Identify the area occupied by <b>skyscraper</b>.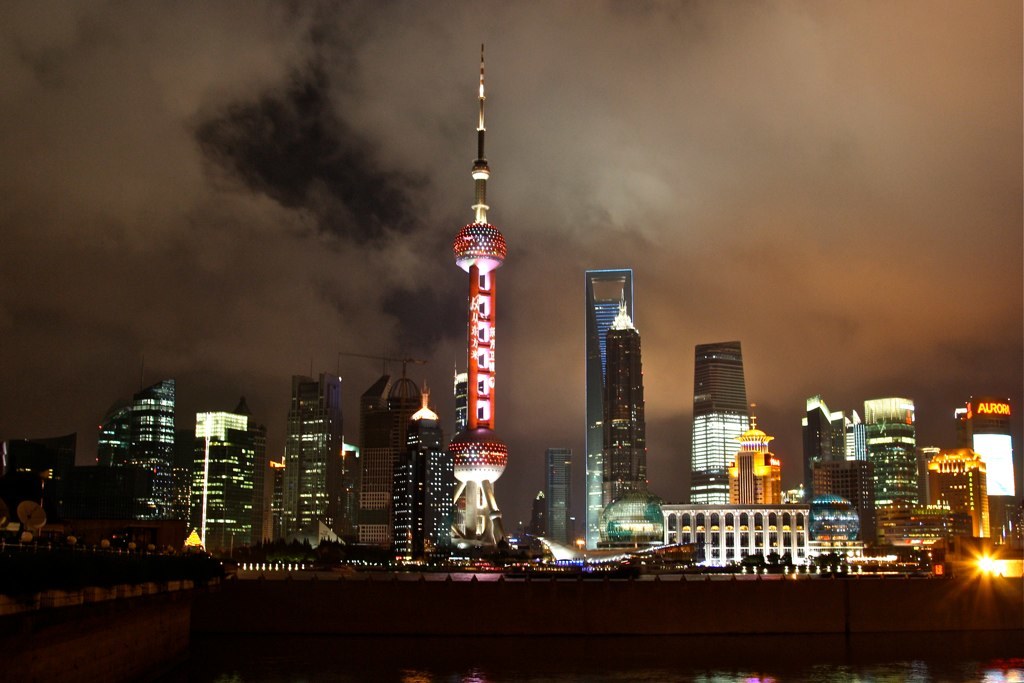
Area: (left=453, top=49, right=507, bottom=568).
